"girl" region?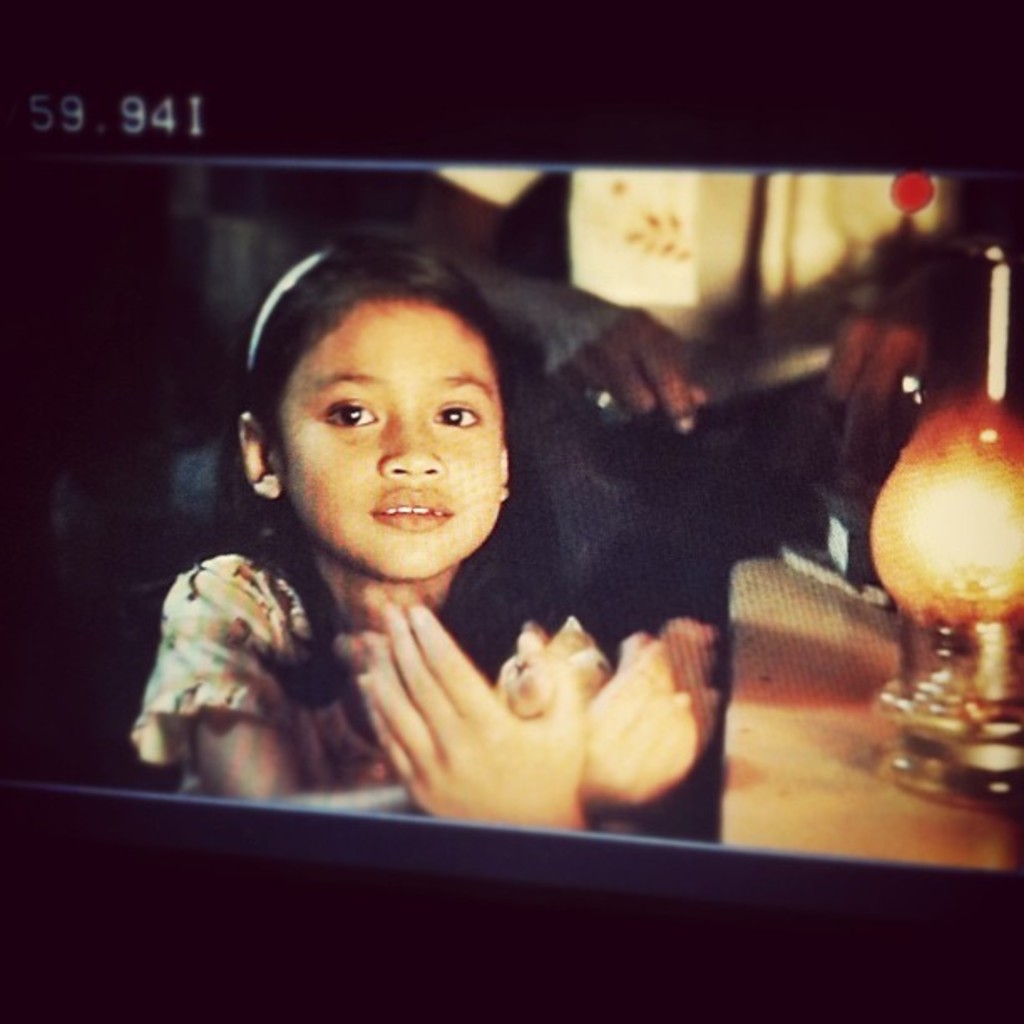
left=129, top=233, right=730, bottom=835
